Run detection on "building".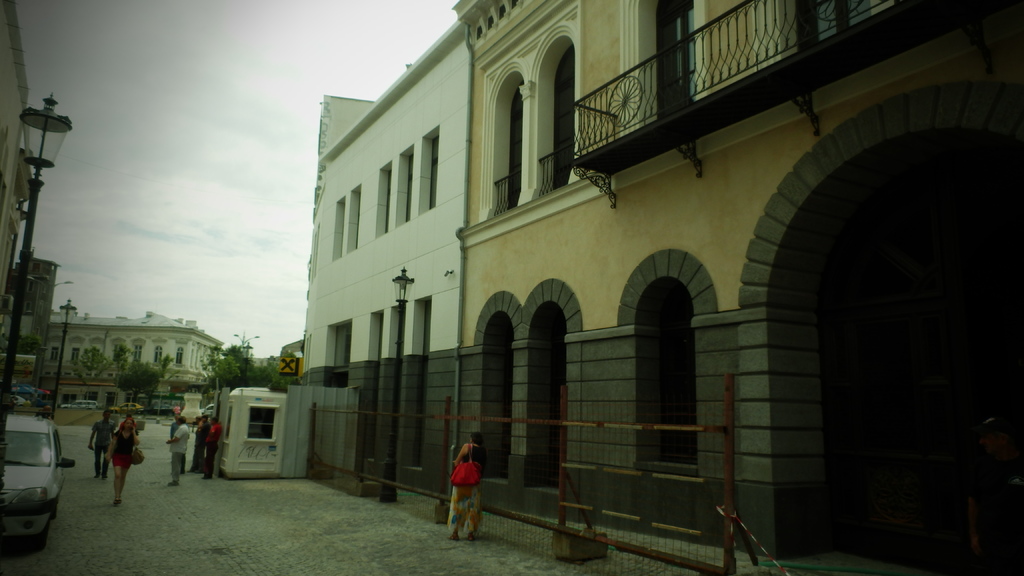
Result: x1=299 y1=20 x2=458 y2=524.
